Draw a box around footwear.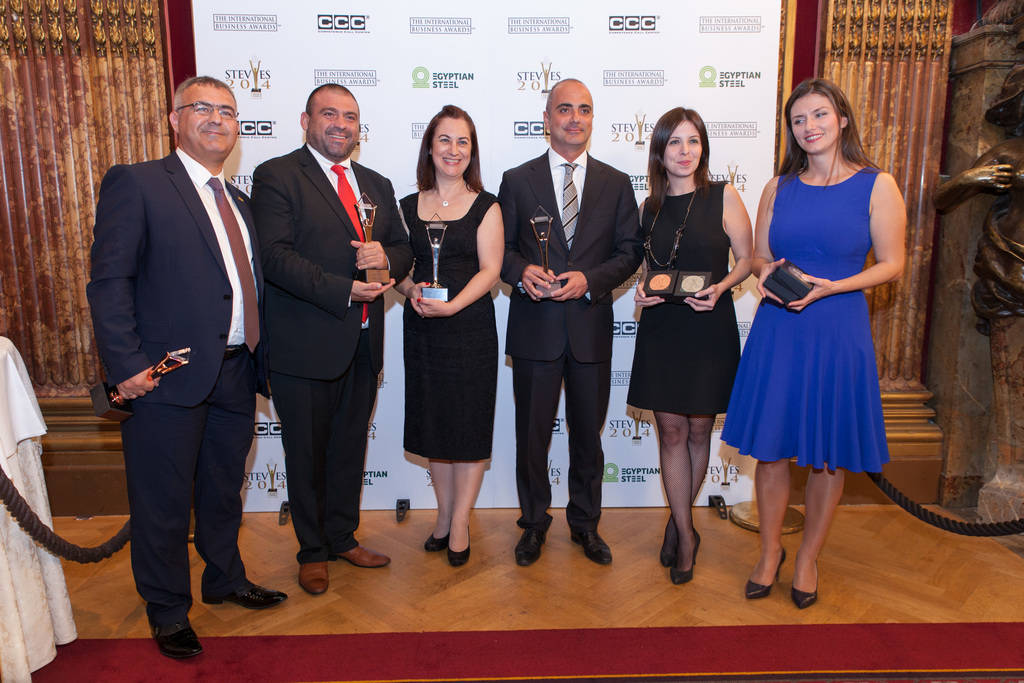
(x1=514, y1=530, x2=550, y2=567).
